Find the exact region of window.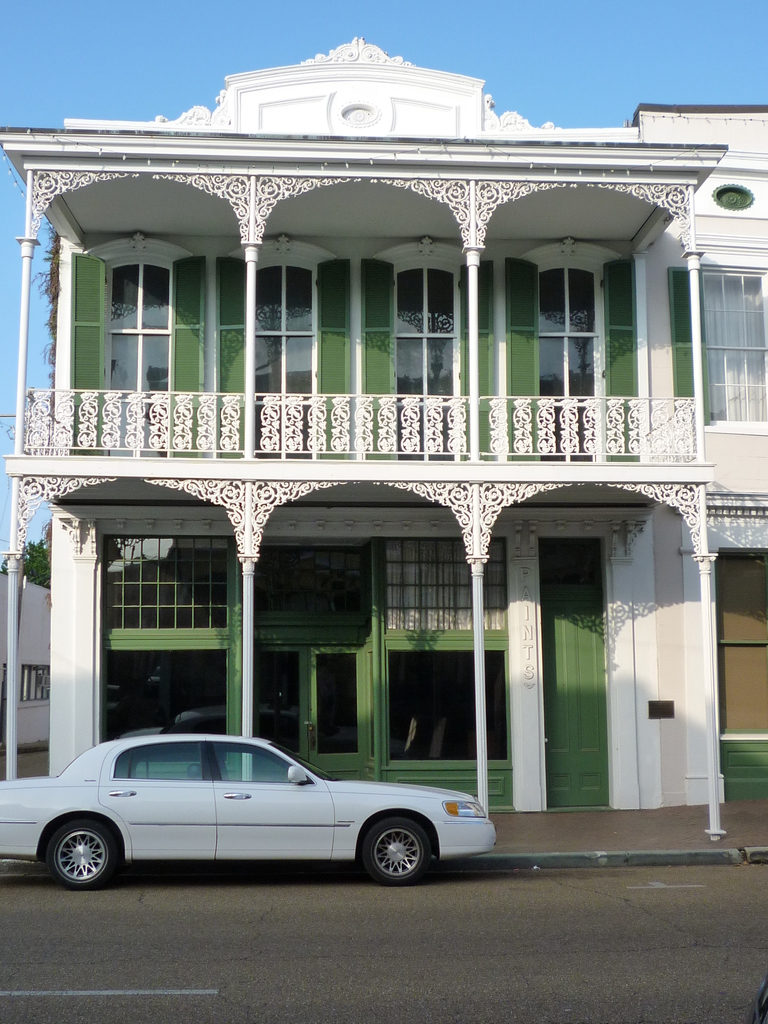
Exact region: x1=666 y1=264 x2=767 y2=431.
